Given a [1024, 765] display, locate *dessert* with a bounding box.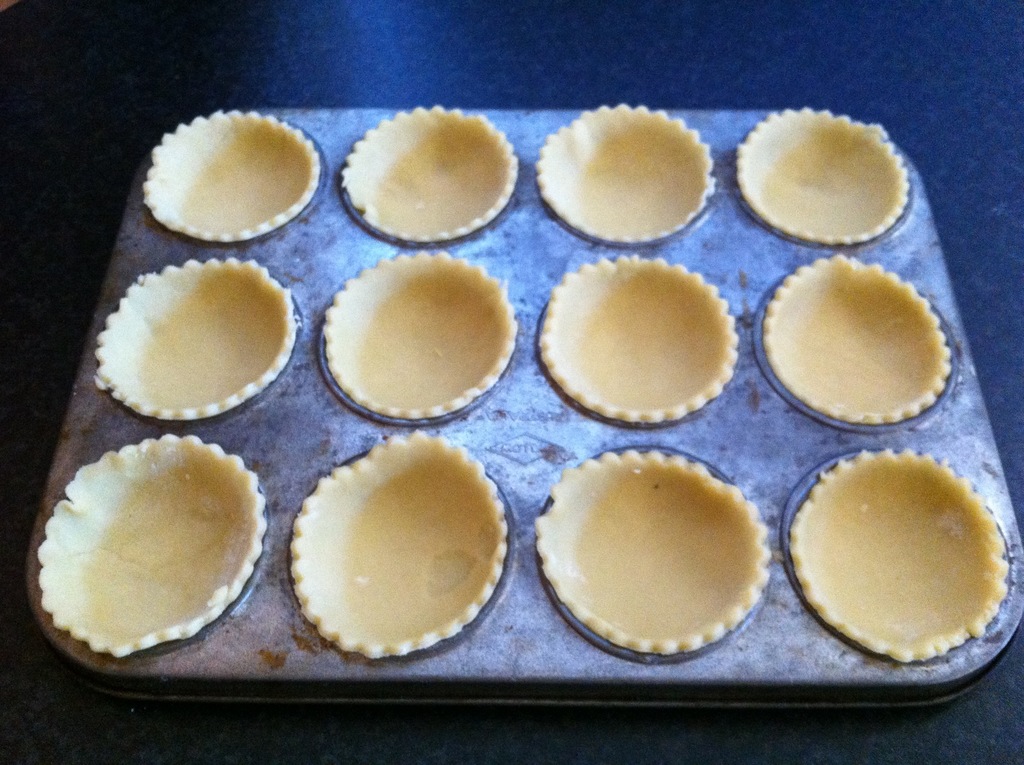
Located: 325 253 516 419.
